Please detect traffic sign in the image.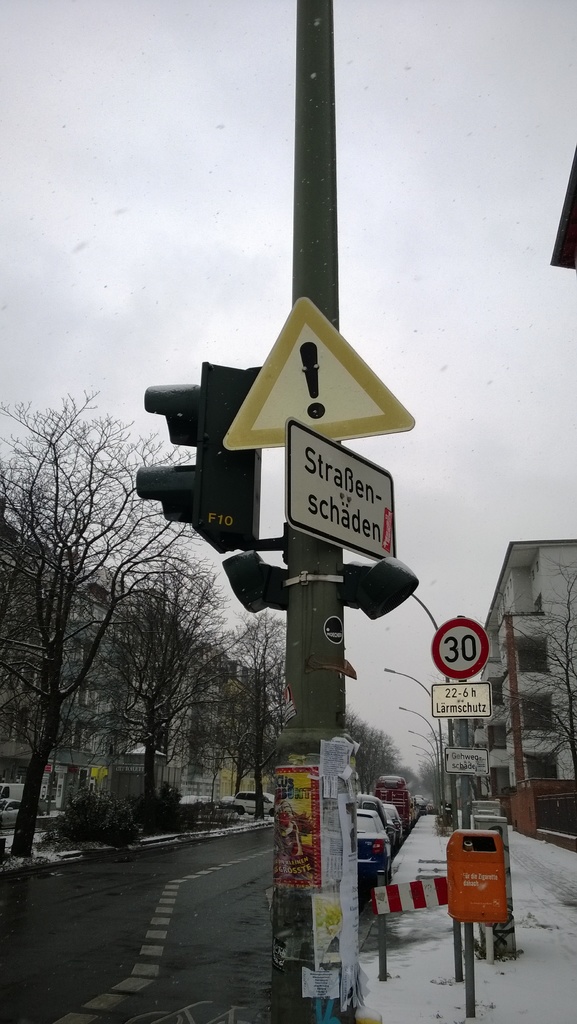
box(430, 610, 492, 678).
